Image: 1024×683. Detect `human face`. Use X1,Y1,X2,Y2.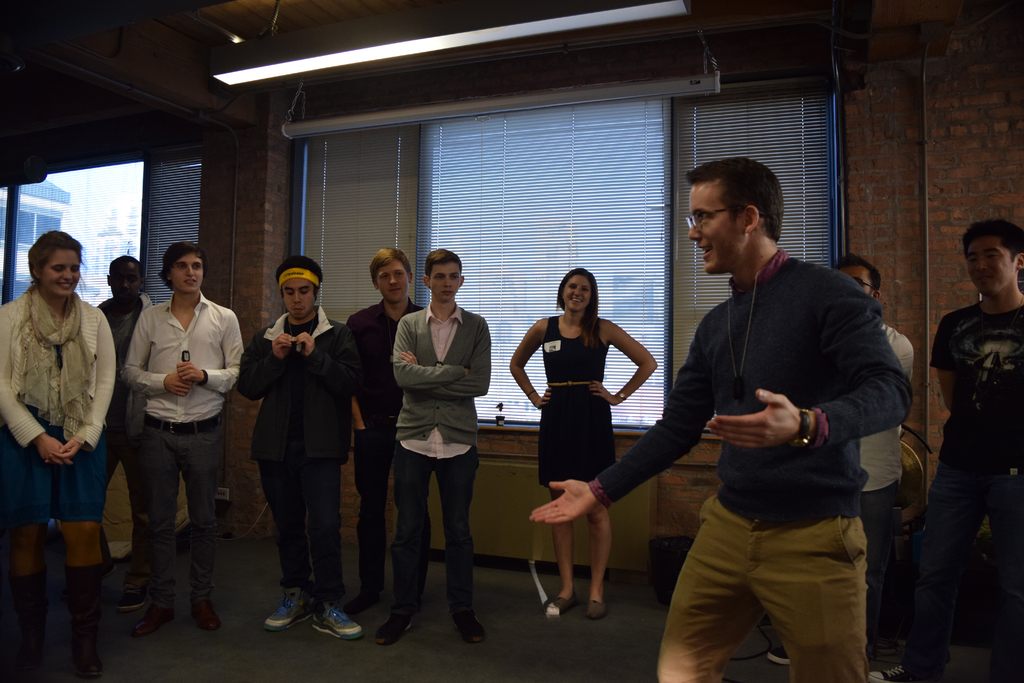
281,277,316,320.
